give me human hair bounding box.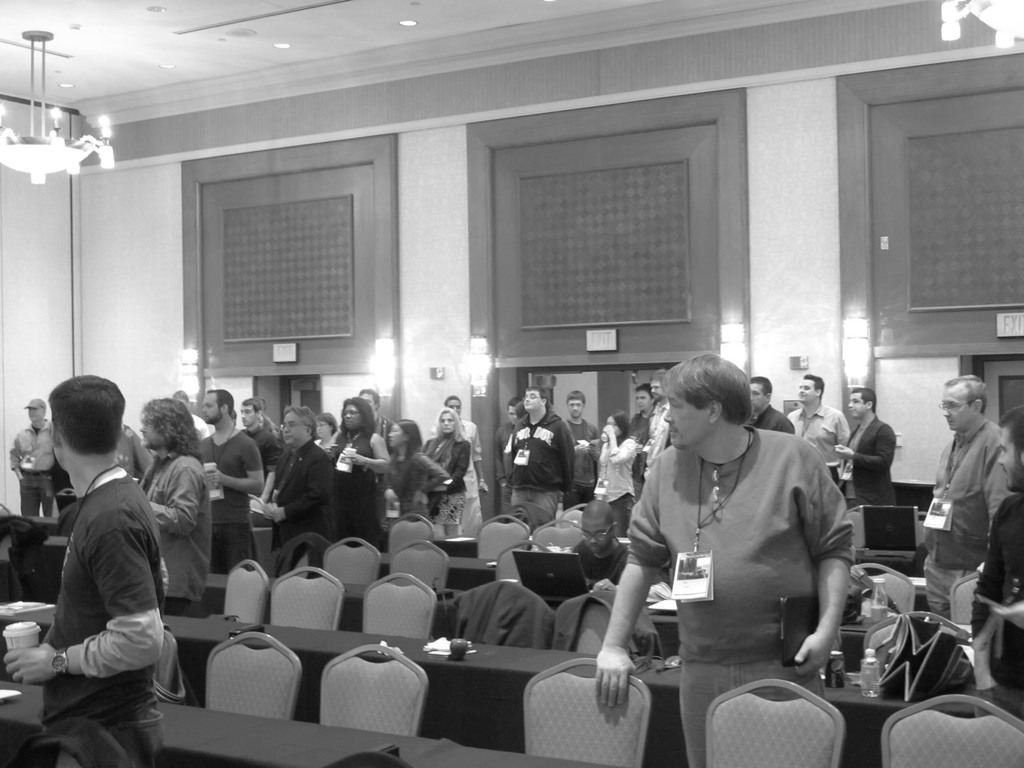
[x1=657, y1=349, x2=753, y2=422].
